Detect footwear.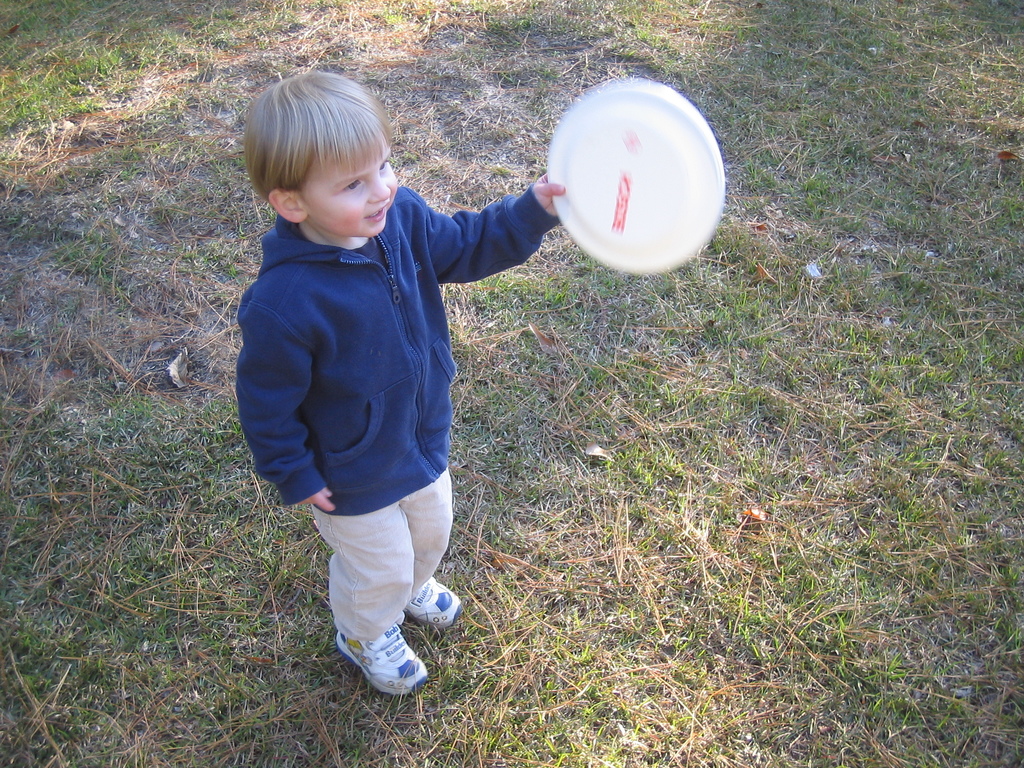
Detected at {"left": 399, "top": 575, "right": 465, "bottom": 631}.
